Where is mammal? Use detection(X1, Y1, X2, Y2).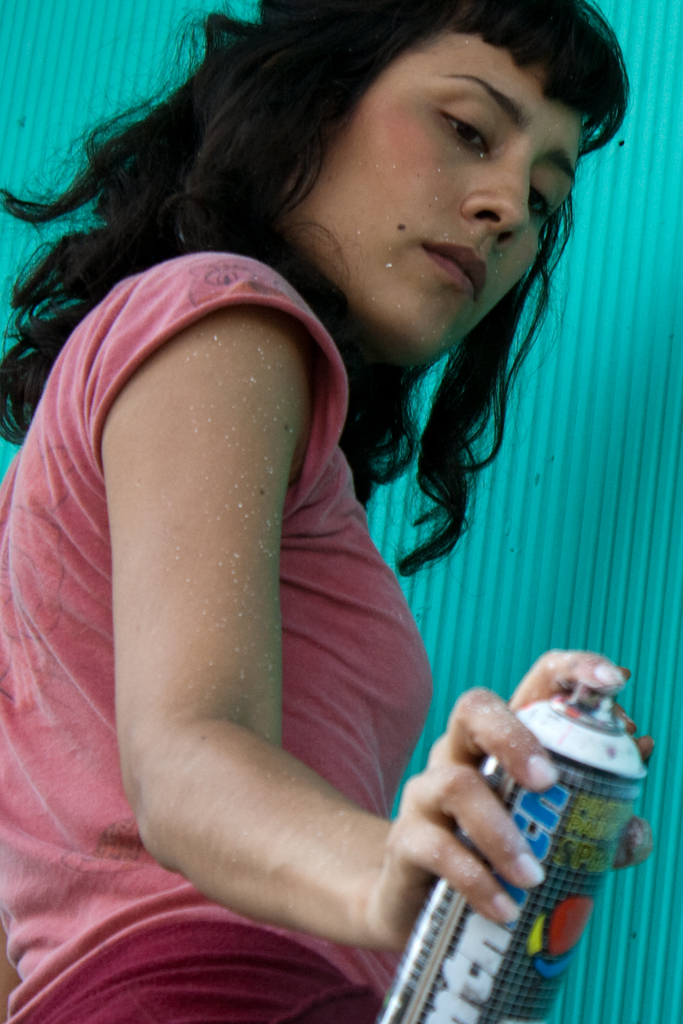
detection(0, 68, 577, 1023).
